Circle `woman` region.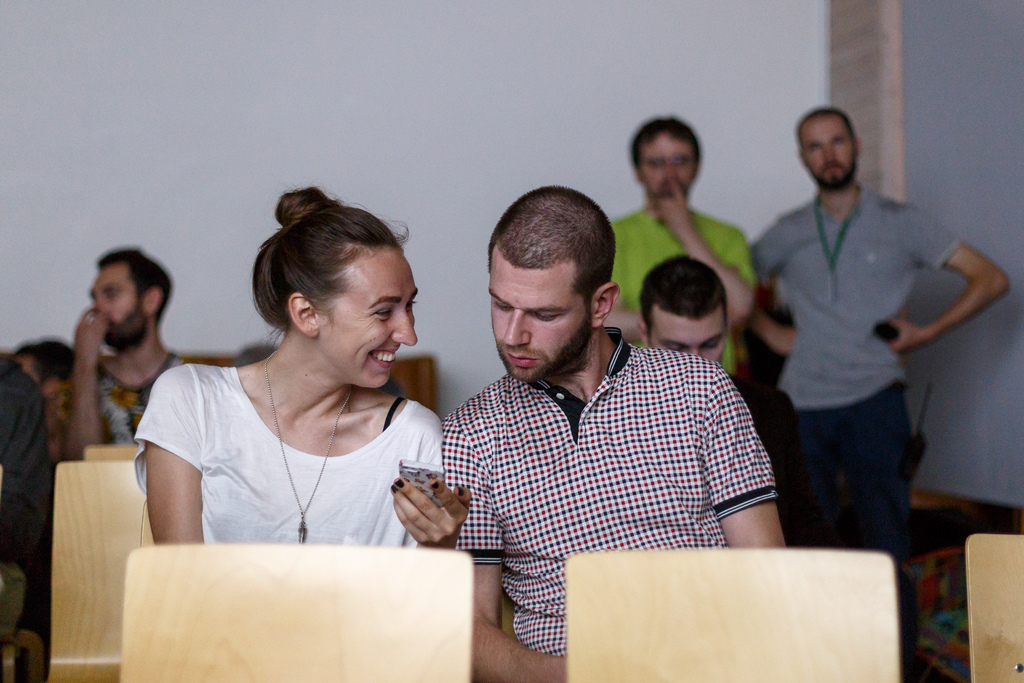
Region: l=132, t=179, r=471, b=543.
